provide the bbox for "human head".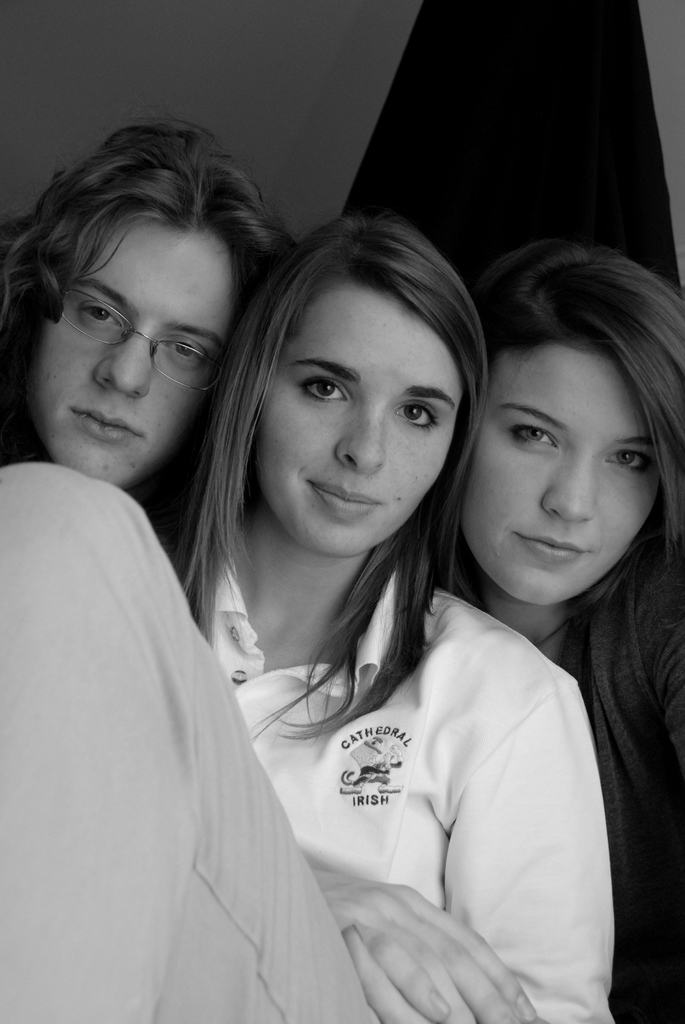
crop(25, 124, 242, 489).
